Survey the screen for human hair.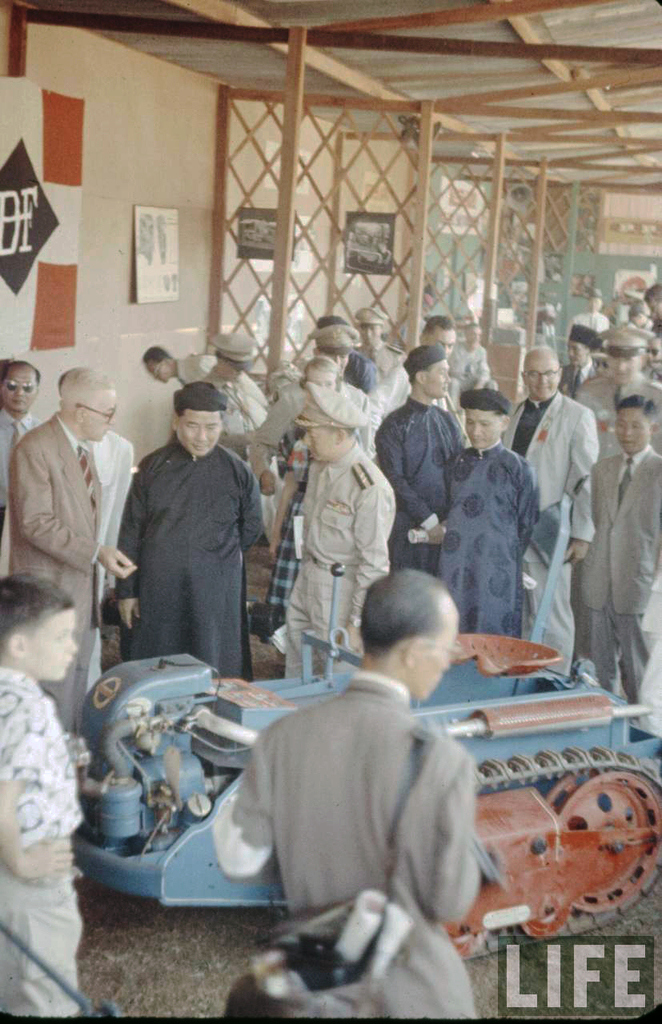
Survey found: BBox(616, 390, 654, 427).
